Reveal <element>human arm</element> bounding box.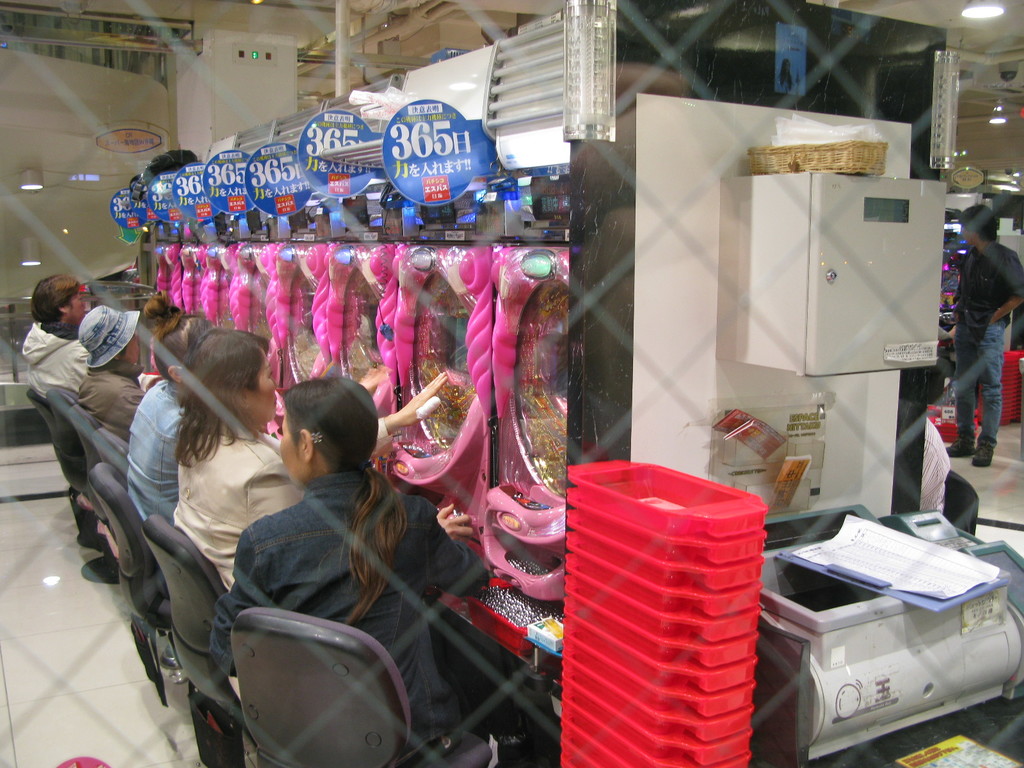
Revealed: left=266, top=371, right=459, bottom=472.
